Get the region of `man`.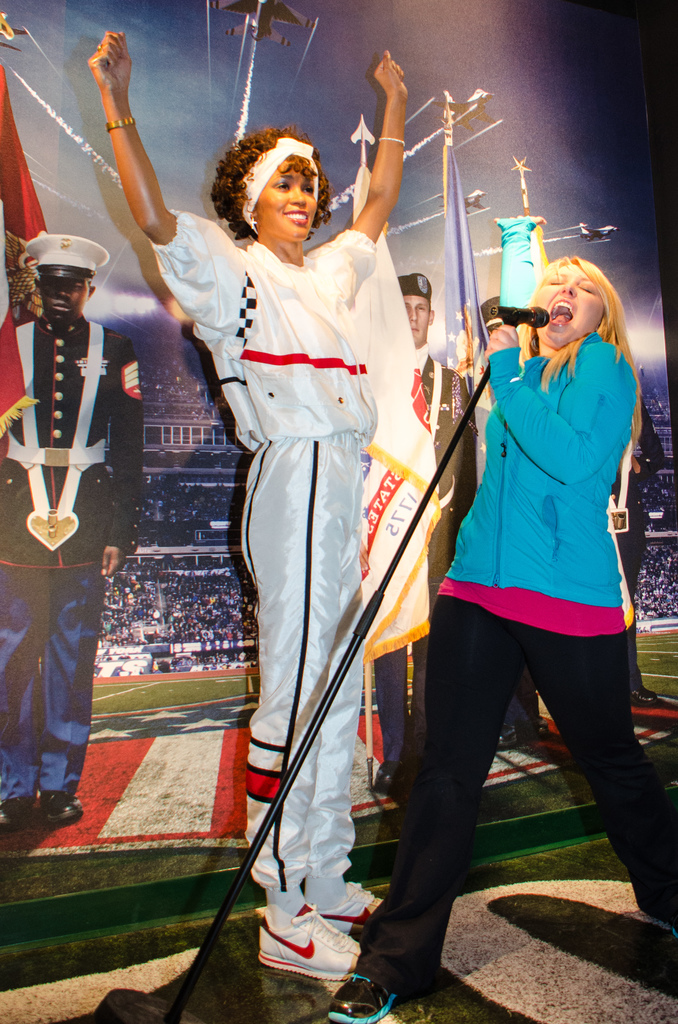
BBox(0, 231, 146, 829).
